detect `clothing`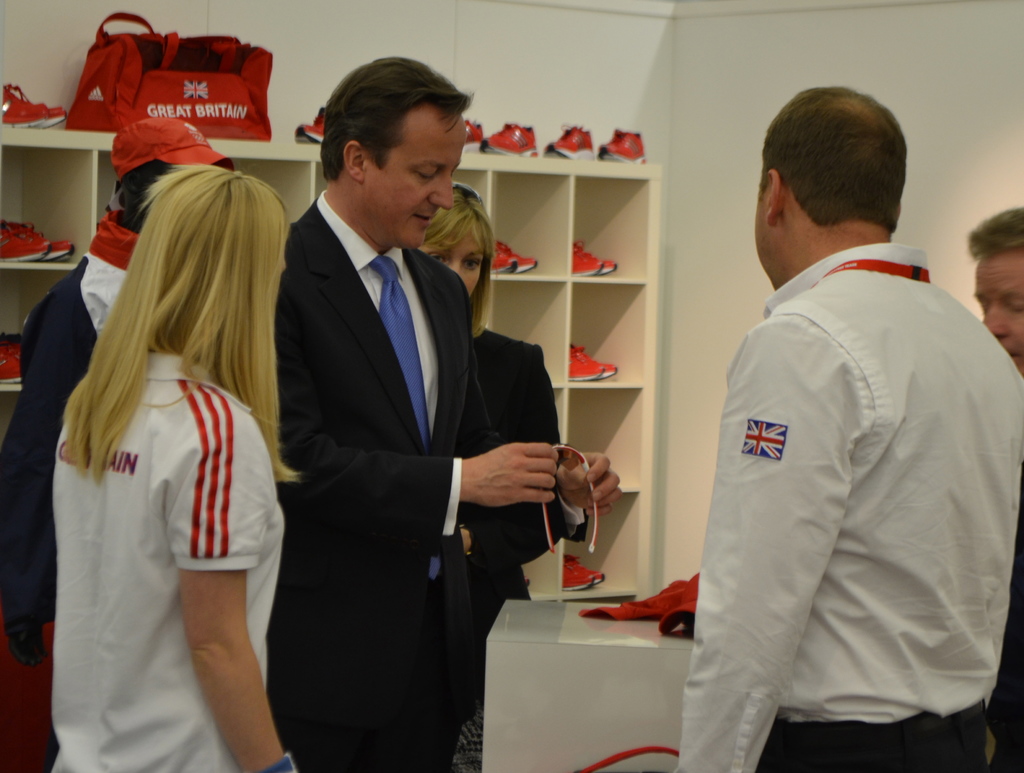
locate(0, 215, 170, 668)
